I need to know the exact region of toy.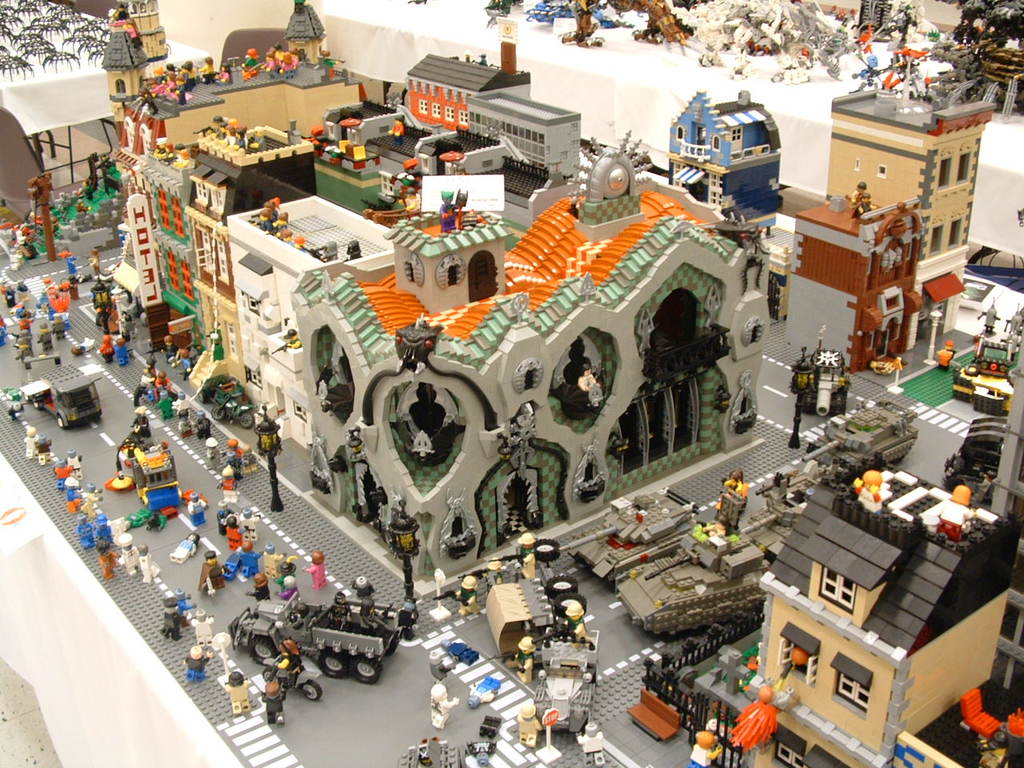
Region: (430,651,456,686).
